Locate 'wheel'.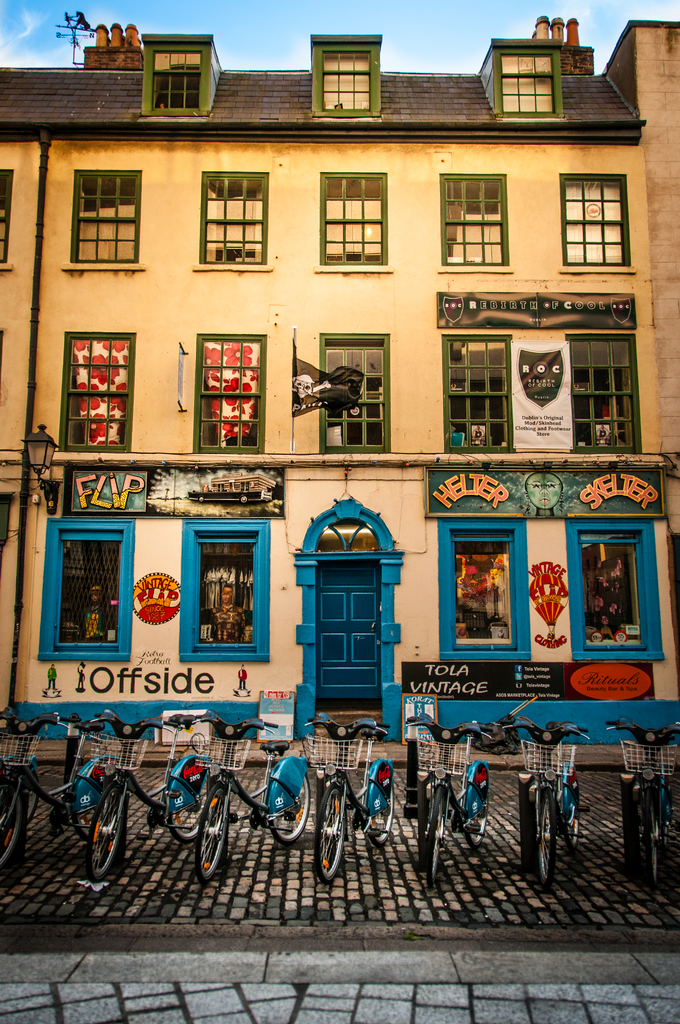
Bounding box: locate(312, 778, 349, 884).
